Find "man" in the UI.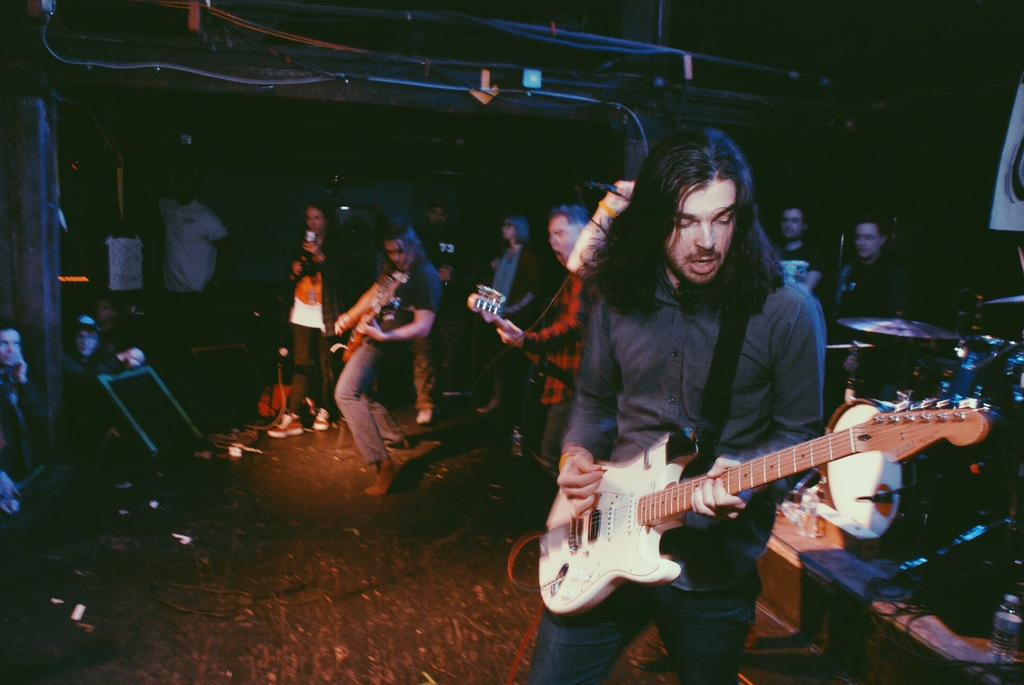
UI element at [left=495, top=208, right=591, bottom=472].
